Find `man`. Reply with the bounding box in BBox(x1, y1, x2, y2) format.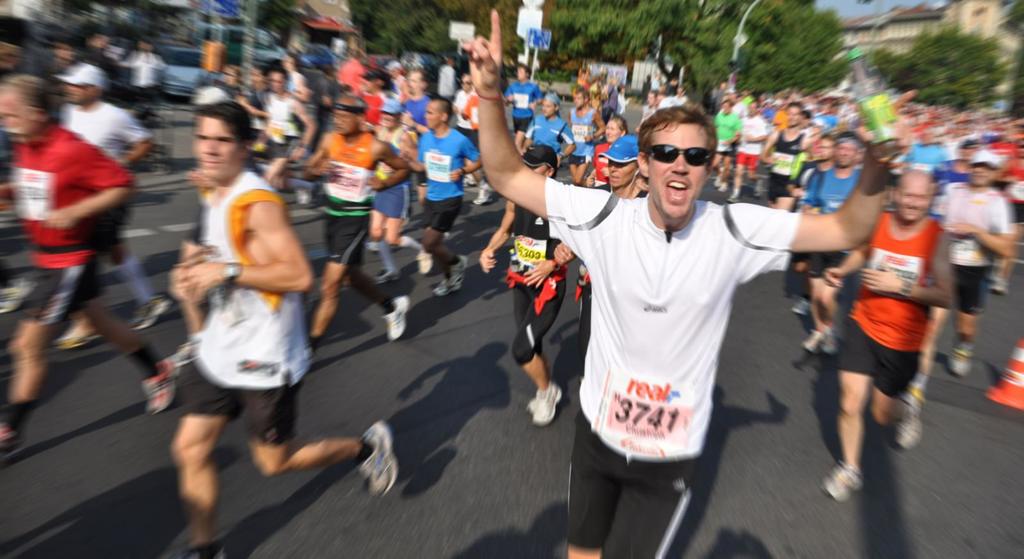
BBox(818, 163, 945, 480).
